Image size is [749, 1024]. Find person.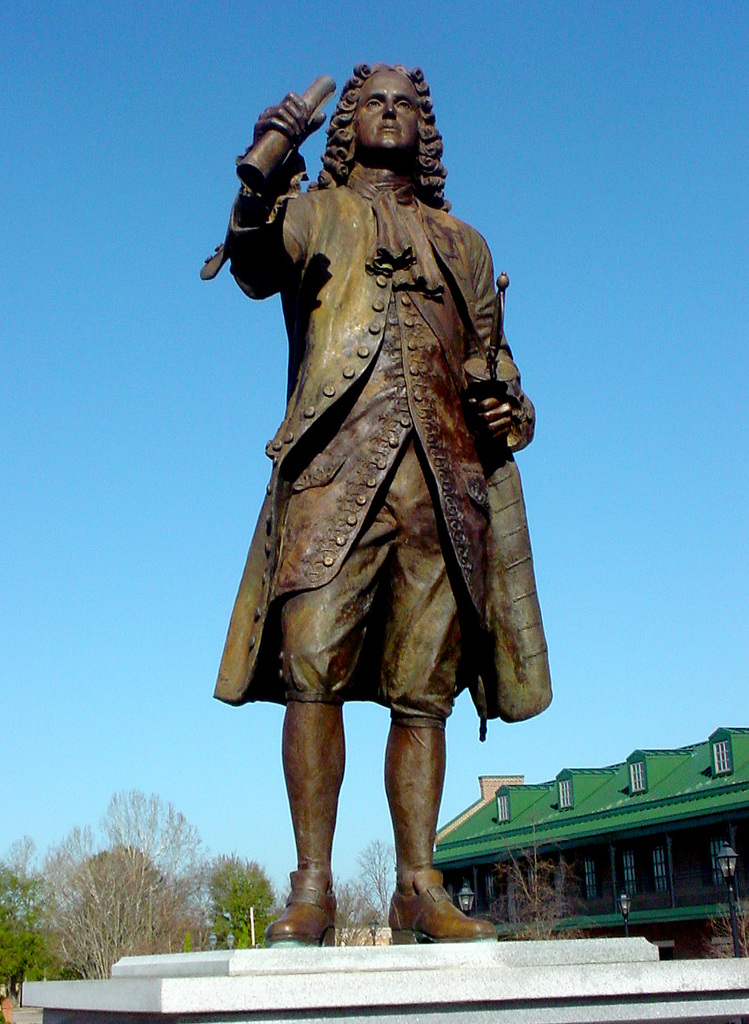
Rect(209, 53, 546, 955).
